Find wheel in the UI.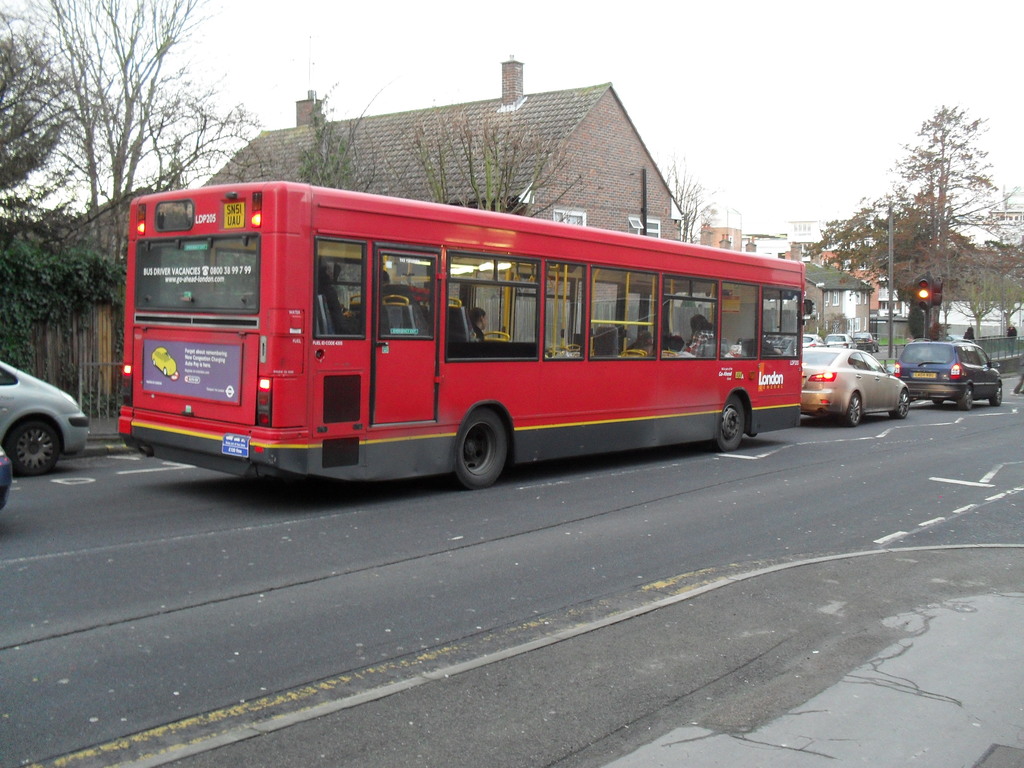
UI element at bbox(839, 384, 870, 431).
